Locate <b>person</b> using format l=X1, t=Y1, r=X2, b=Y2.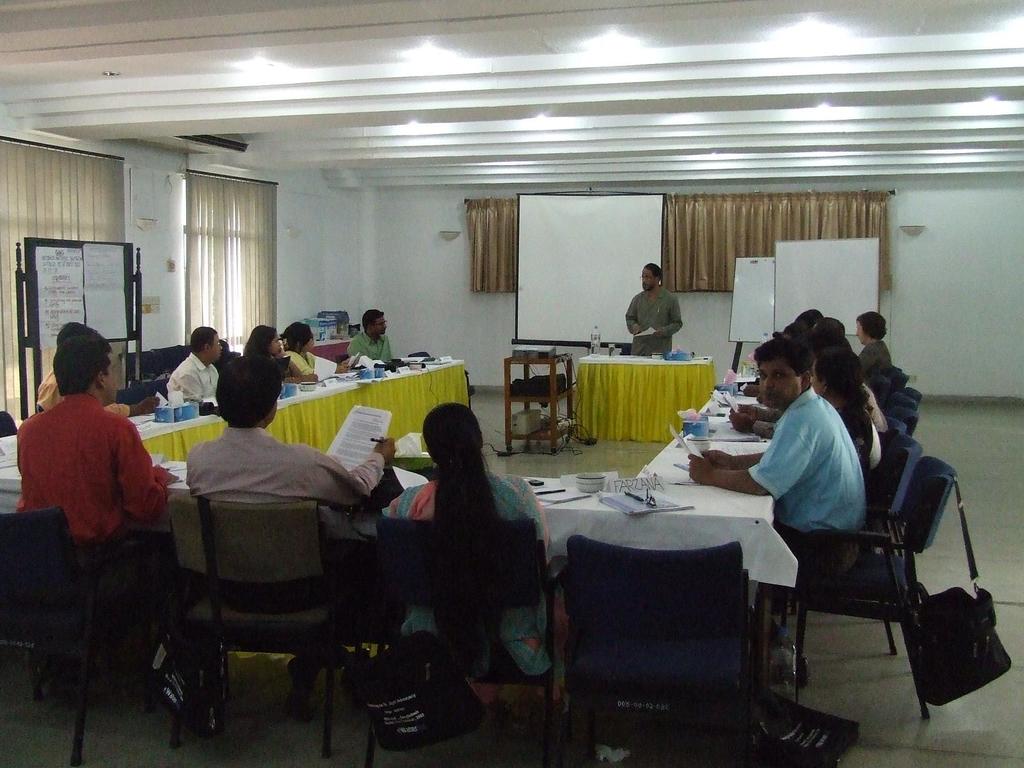
l=182, t=353, r=399, b=710.
